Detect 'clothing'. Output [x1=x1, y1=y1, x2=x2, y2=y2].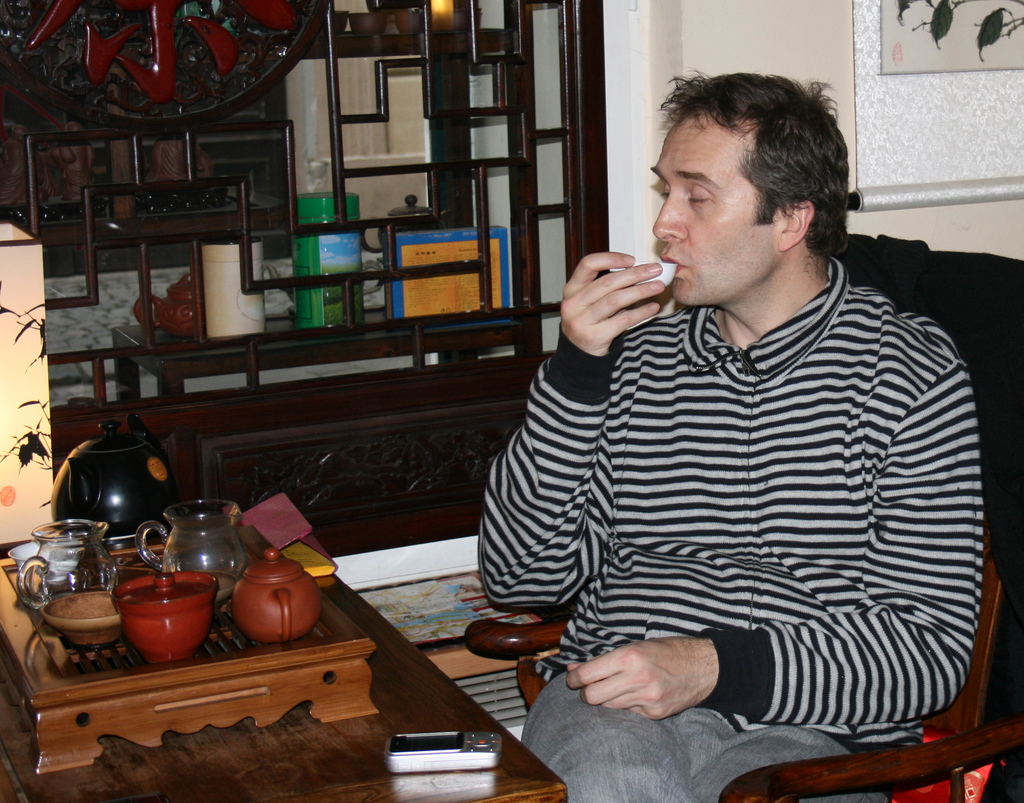
[x1=463, y1=196, x2=1007, y2=770].
